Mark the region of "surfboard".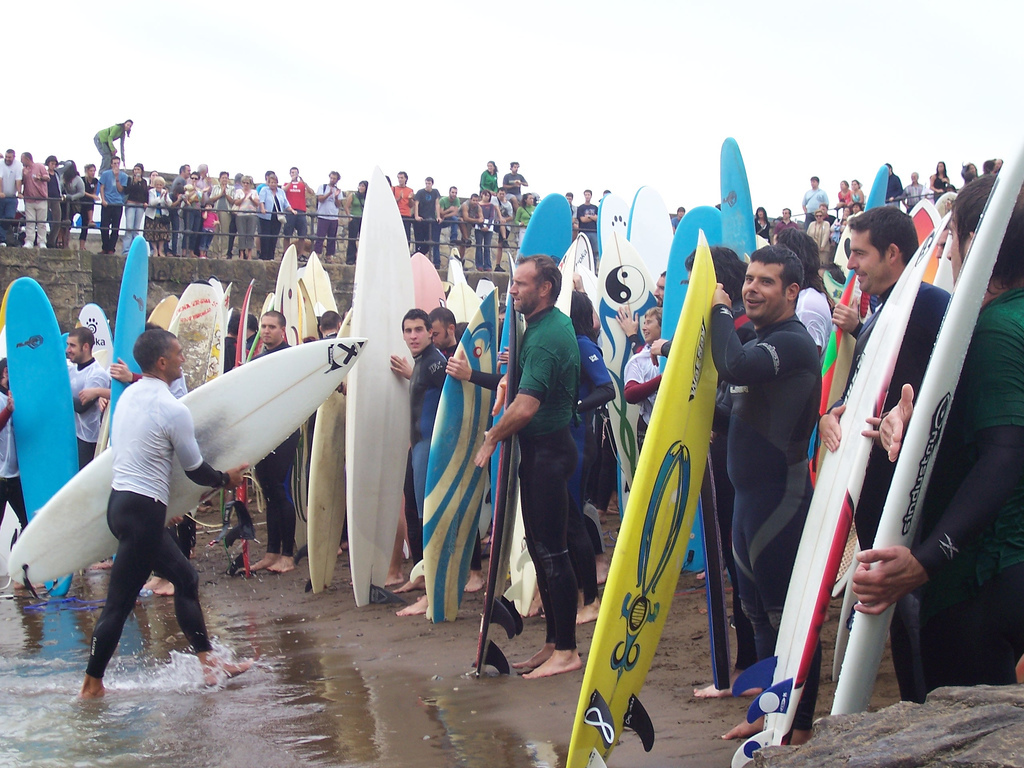
Region: [left=447, top=281, right=491, bottom=540].
